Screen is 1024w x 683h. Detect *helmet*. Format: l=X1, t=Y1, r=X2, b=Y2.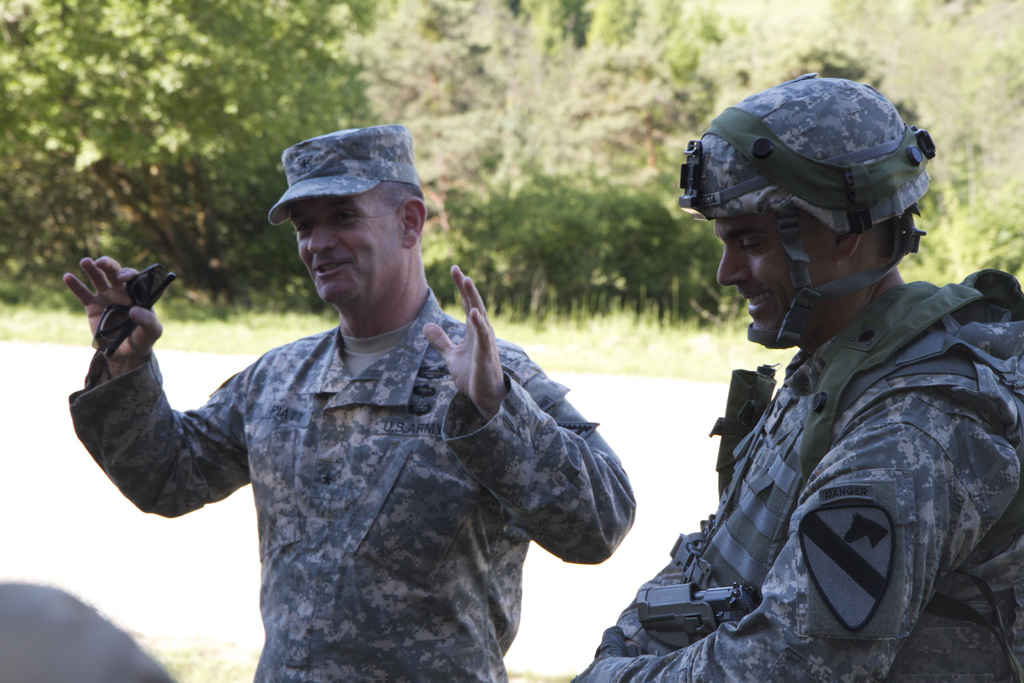
l=684, t=85, r=942, b=345.
